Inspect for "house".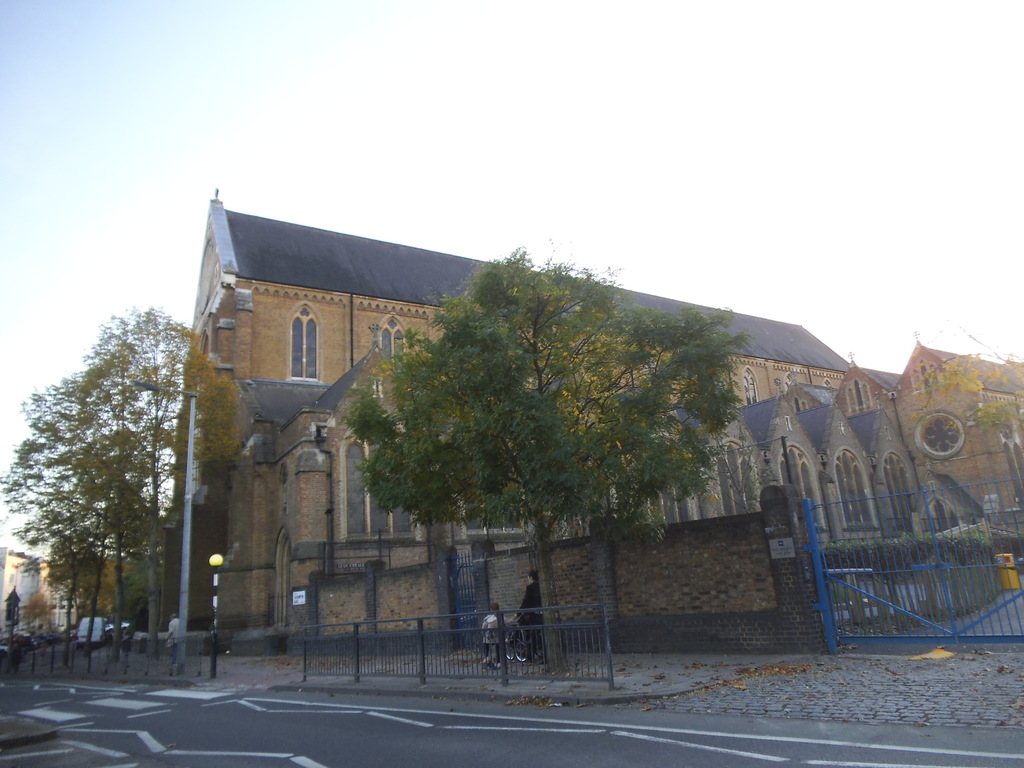
Inspection: 184/211/905/653.
